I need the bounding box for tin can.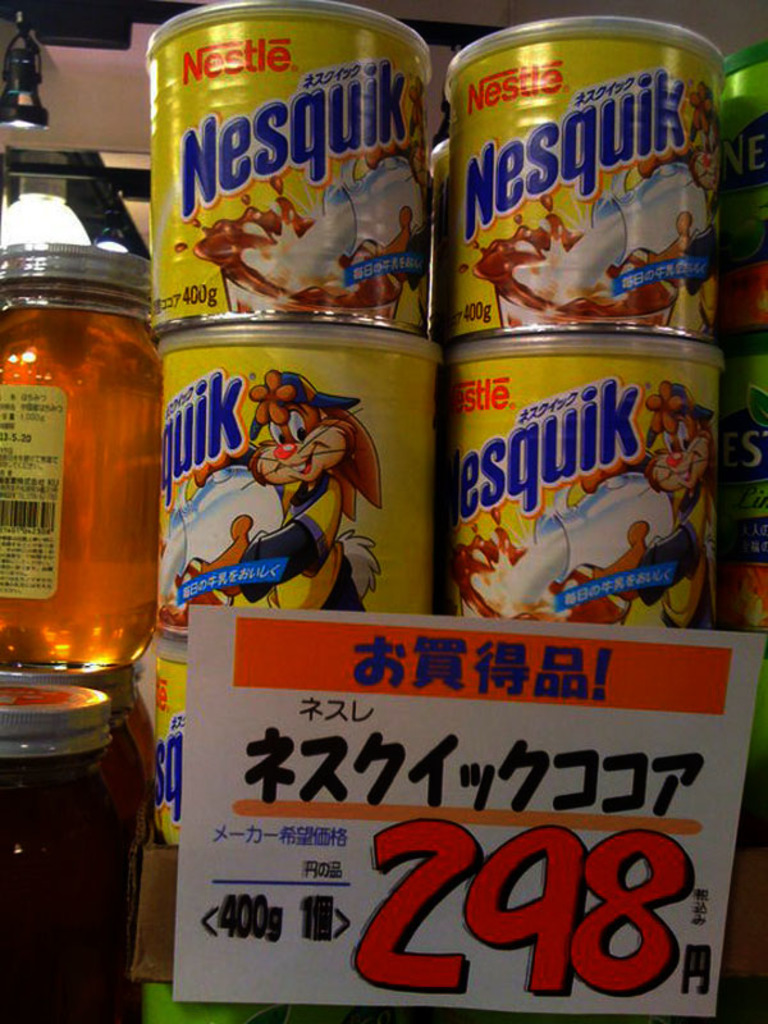
Here it is: [x1=449, y1=338, x2=726, y2=630].
